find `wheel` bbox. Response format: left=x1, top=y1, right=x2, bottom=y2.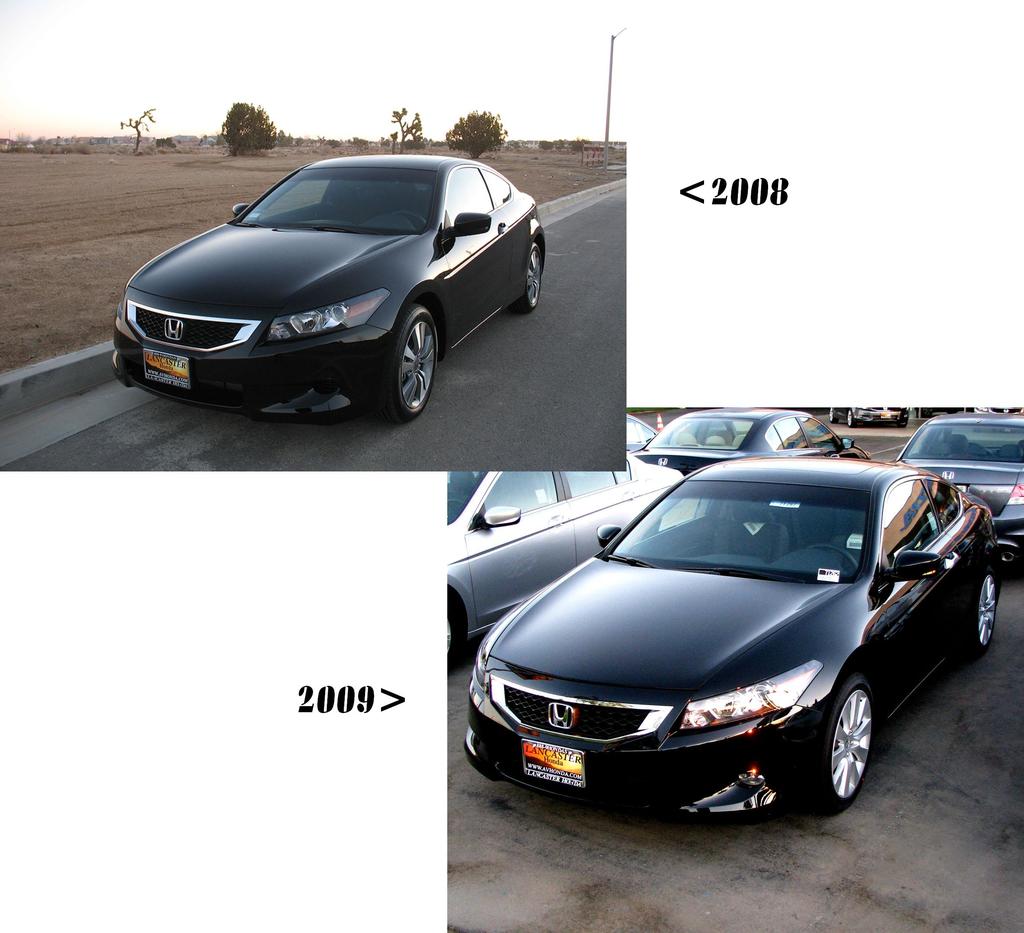
left=802, top=544, right=856, bottom=569.
